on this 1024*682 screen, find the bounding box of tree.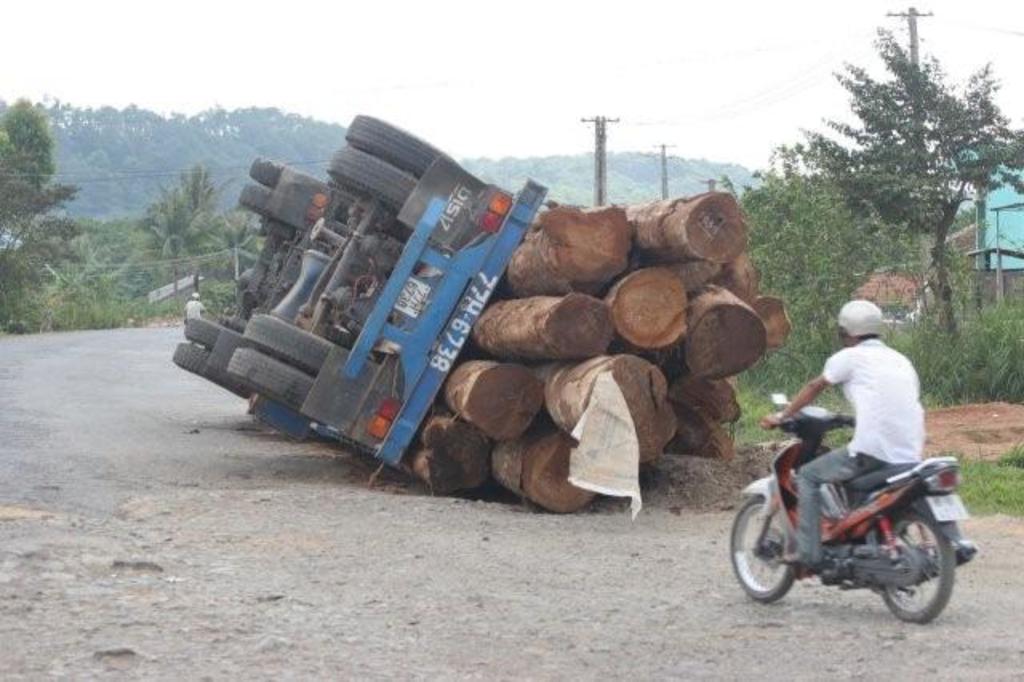
Bounding box: region(157, 173, 219, 277).
